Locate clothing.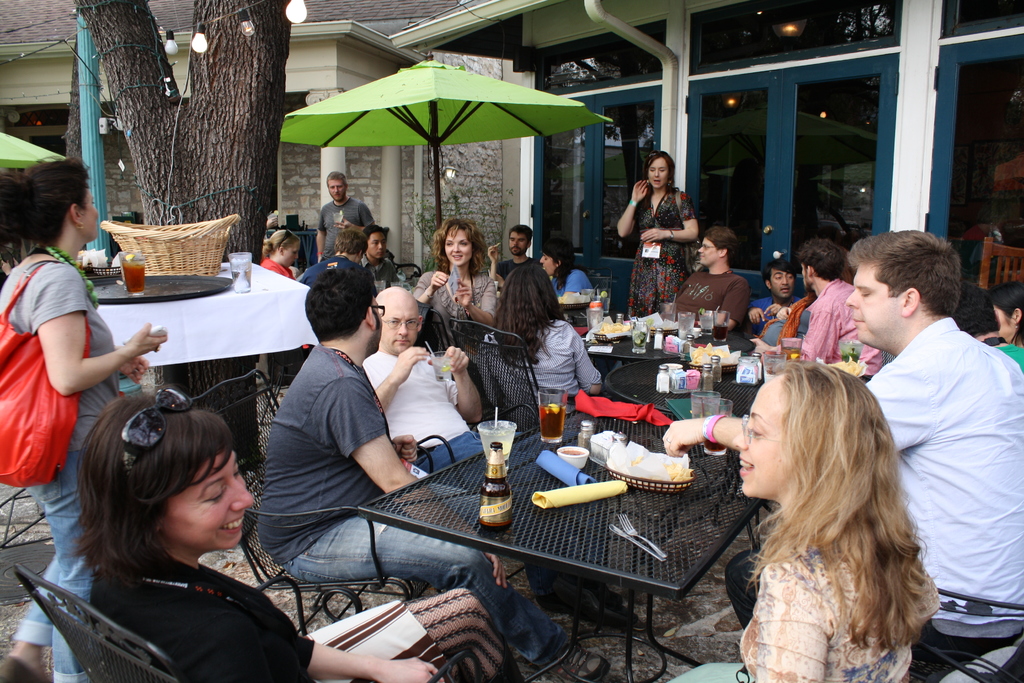
Bounding box: locate(861, 315, 1023, 648).
